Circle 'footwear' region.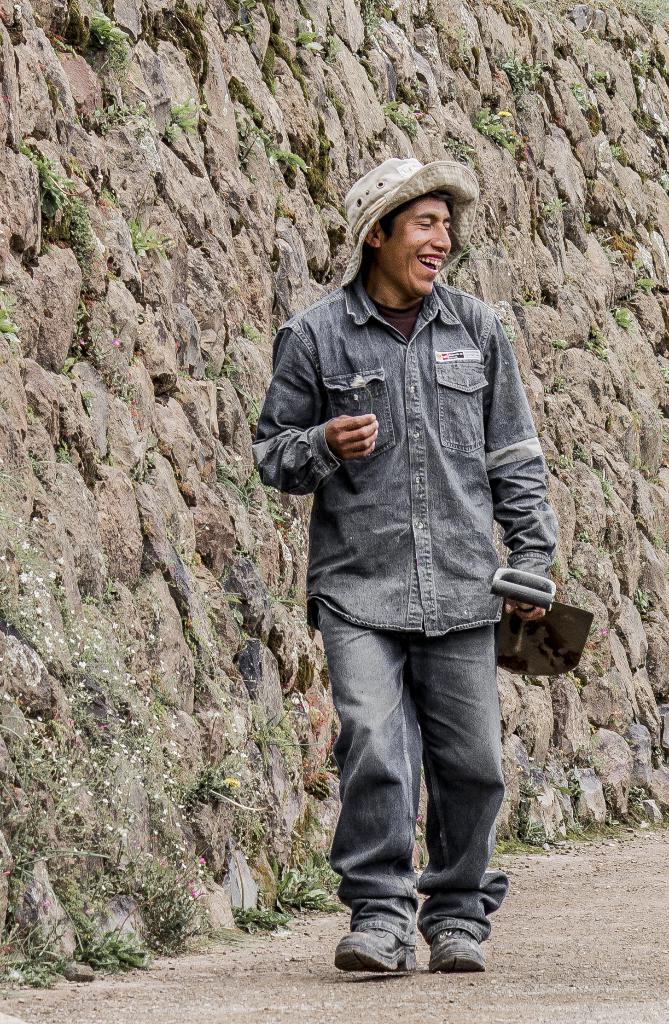
Region: (left=428, top=928, right=488, bottom=966).
